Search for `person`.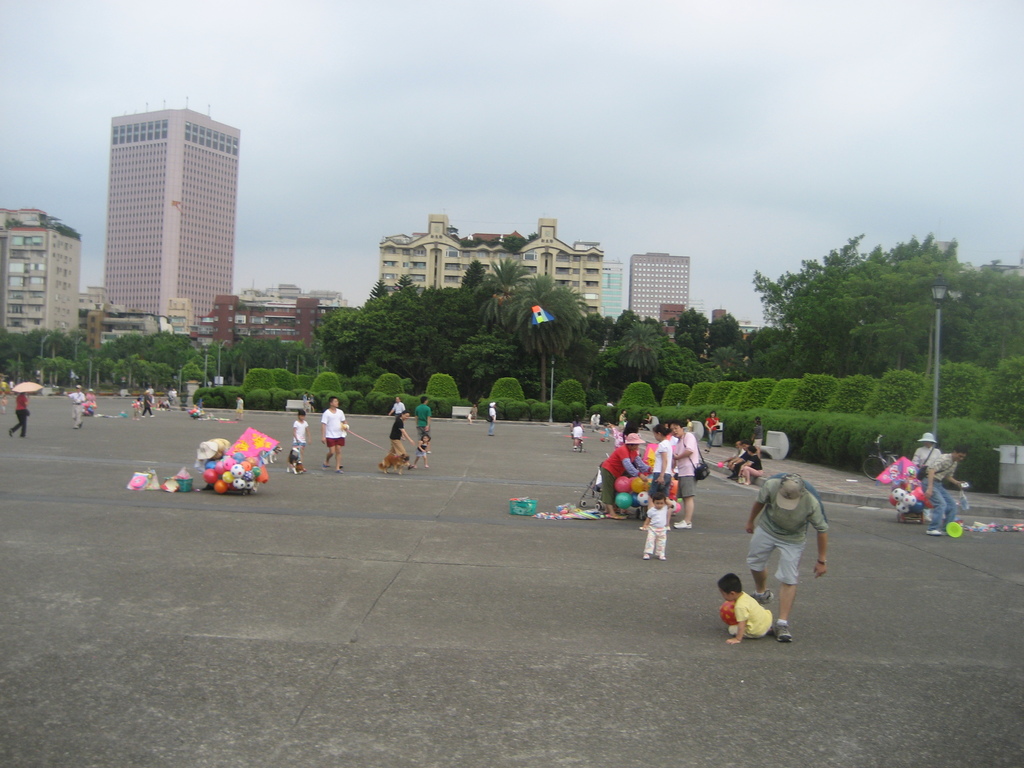
Found at <bbox>596, 430, 646, 517</bbox>.
